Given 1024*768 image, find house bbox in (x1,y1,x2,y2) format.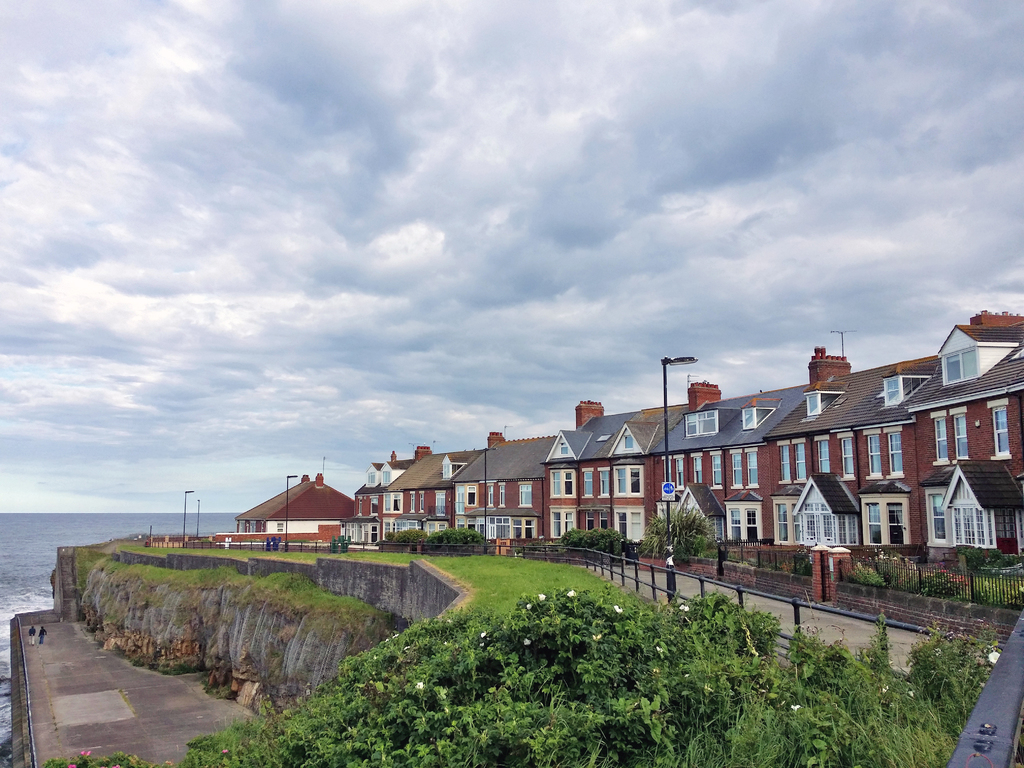
(381,449,485,543).
